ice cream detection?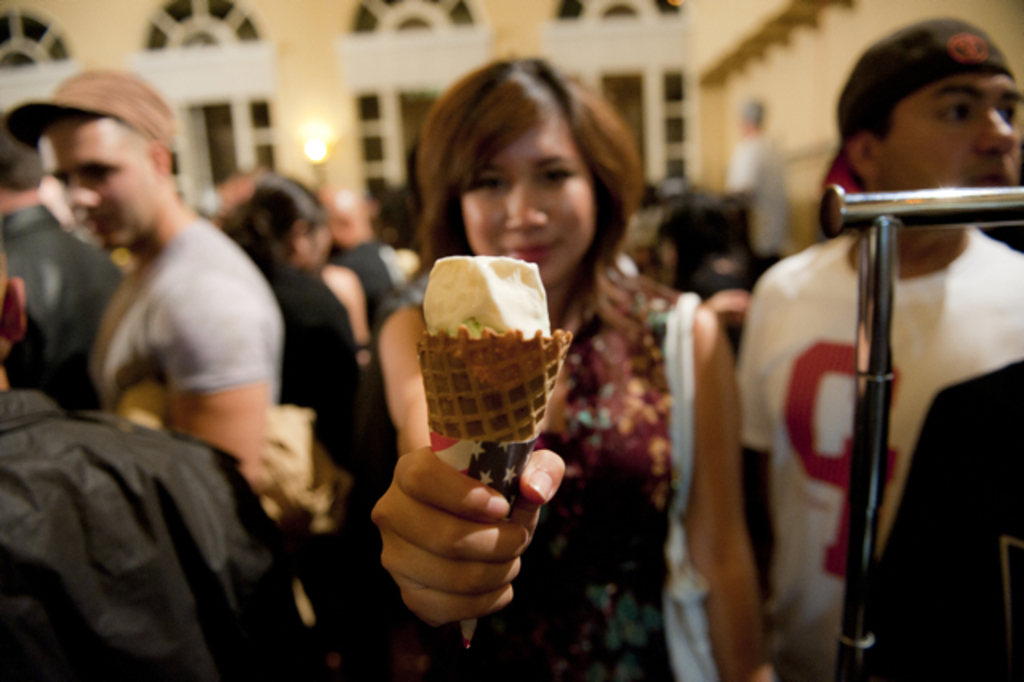
(x1=414, y1=231, x2=560, y2=517)
